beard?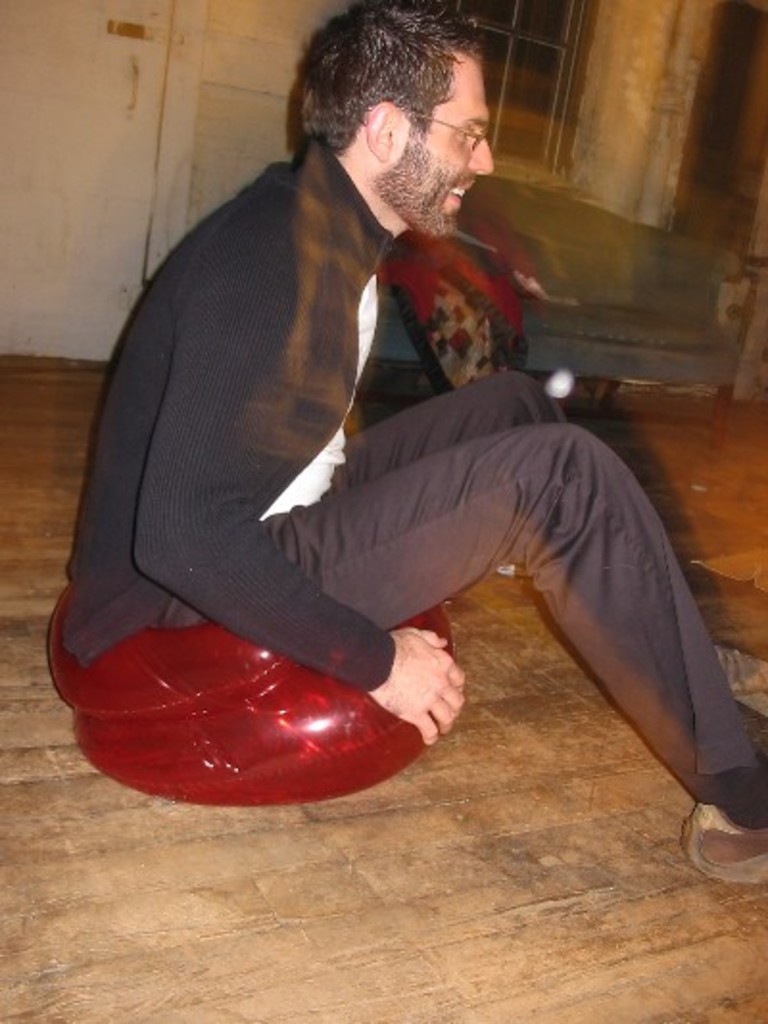
rect(374, 136, 465, 240)
